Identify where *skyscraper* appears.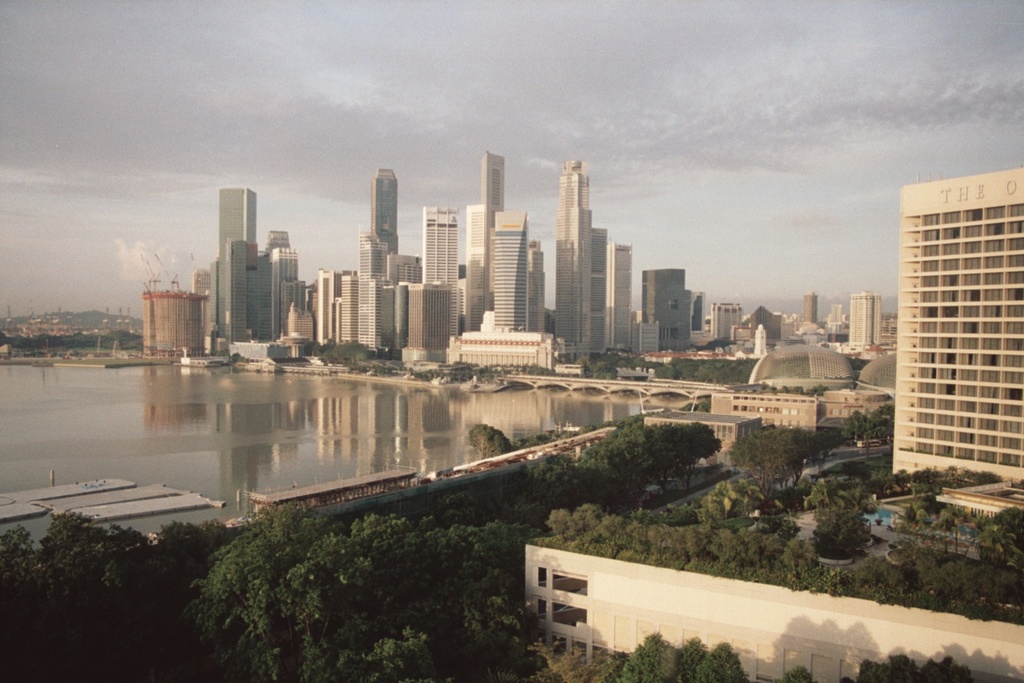
Appears at <region>875, 156, 1014, 492</region>.
